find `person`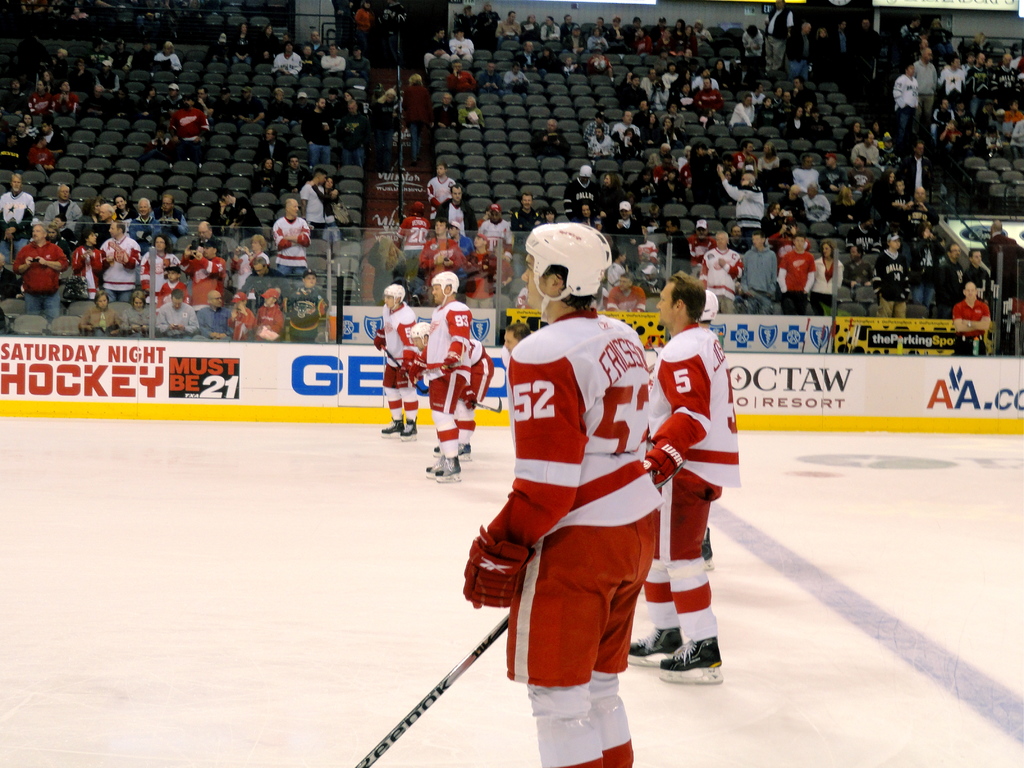
(276,30,295,44)
